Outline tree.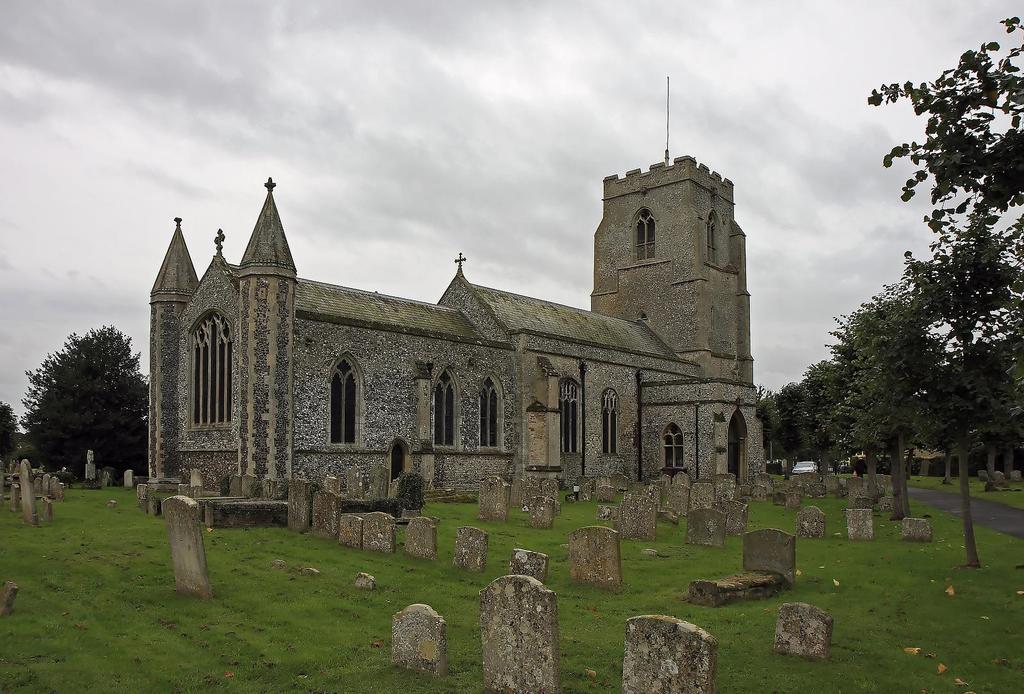
Outline: bbox=[829, 261, 1023, 521].
